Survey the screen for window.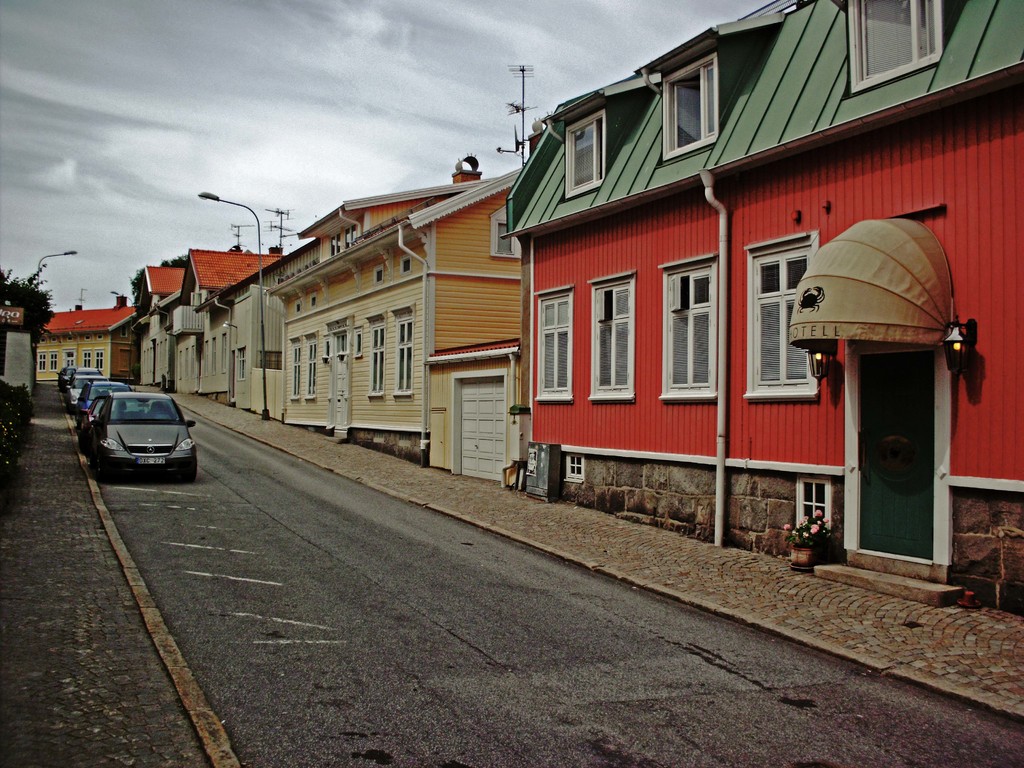
Survey found: bbox=(534, 288, 572, 404).
